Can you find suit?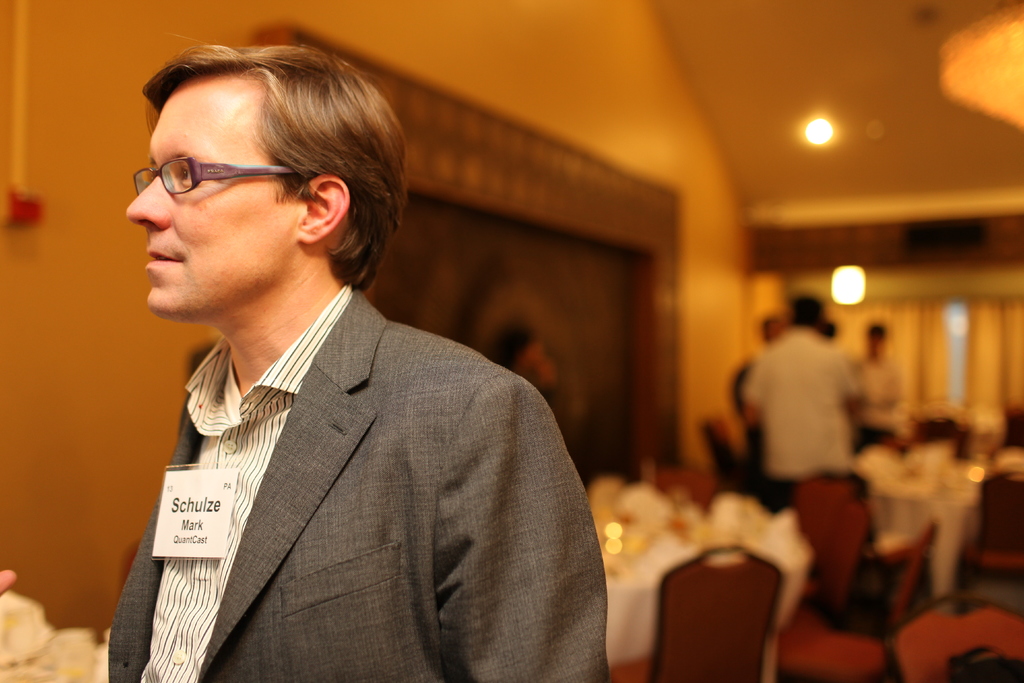
Yes, bounding box: Rect(89, 211, 643, 675).
